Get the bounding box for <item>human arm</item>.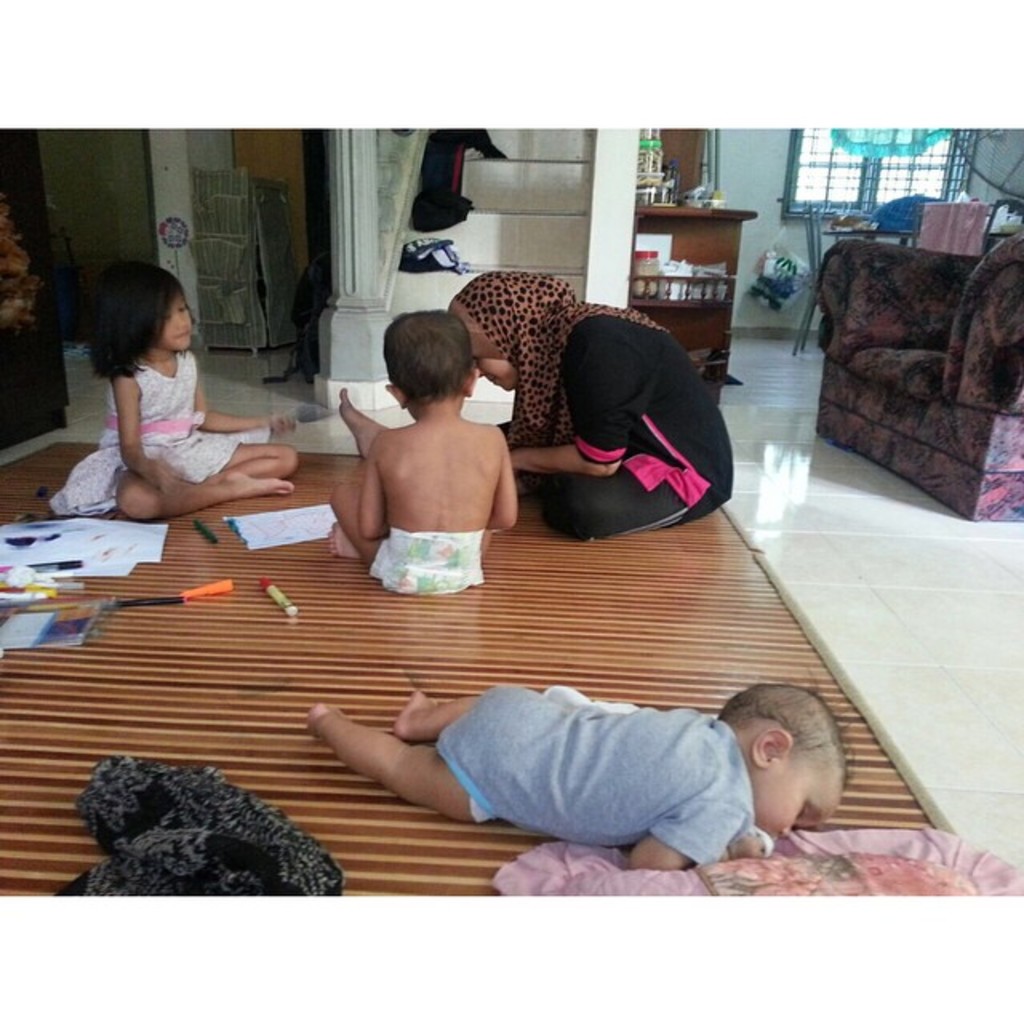
(488, 438, 522, 531).
